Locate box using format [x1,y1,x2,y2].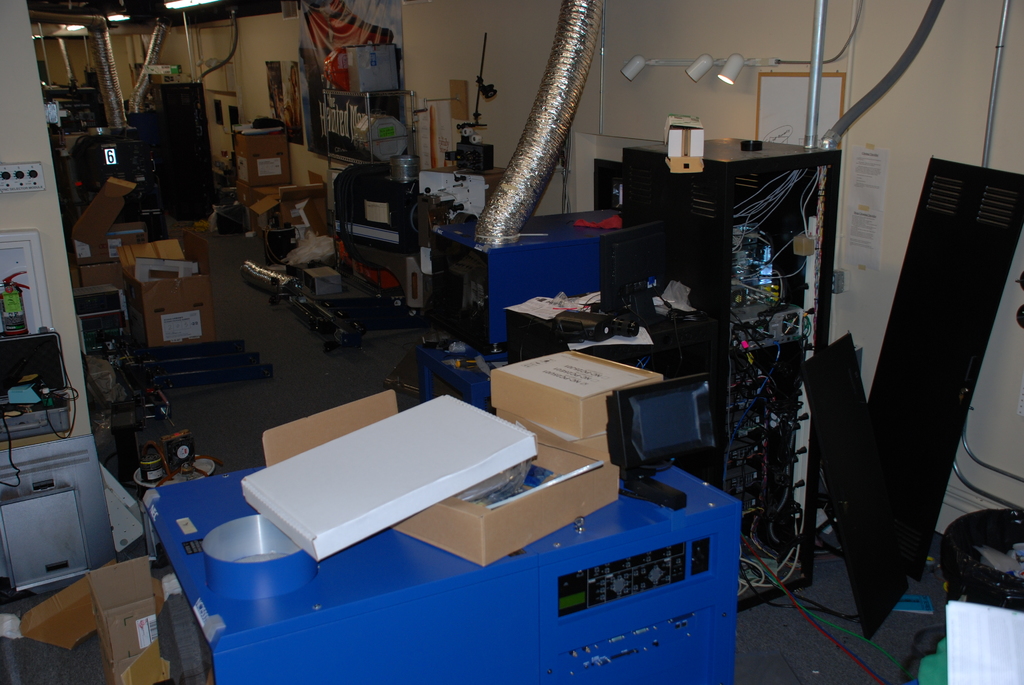
[80,255,124,287].
